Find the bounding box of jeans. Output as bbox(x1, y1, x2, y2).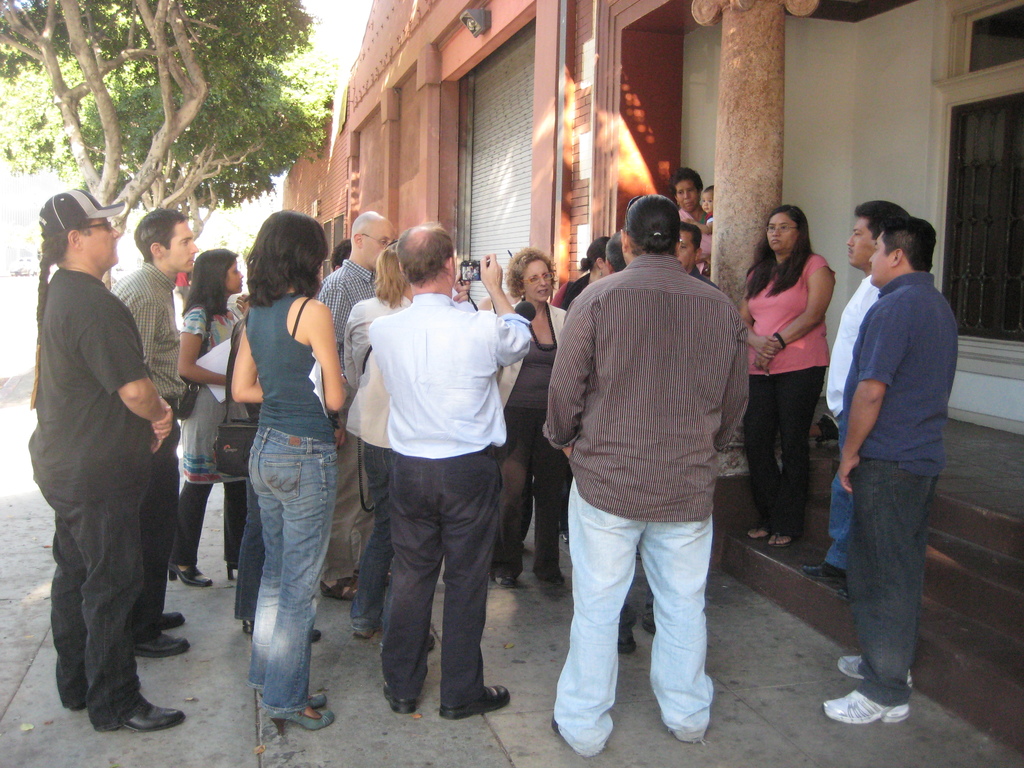
bbox(225, 410, 327, 740).
